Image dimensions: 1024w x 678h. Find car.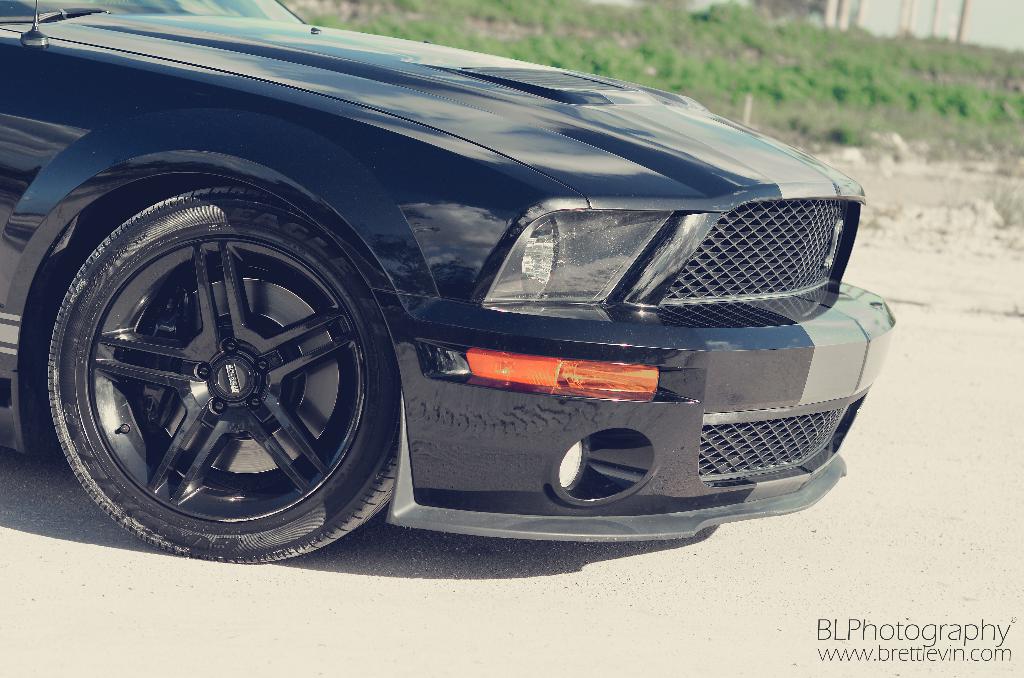
(x1=0, y1=0, x2=900, y2=567).
